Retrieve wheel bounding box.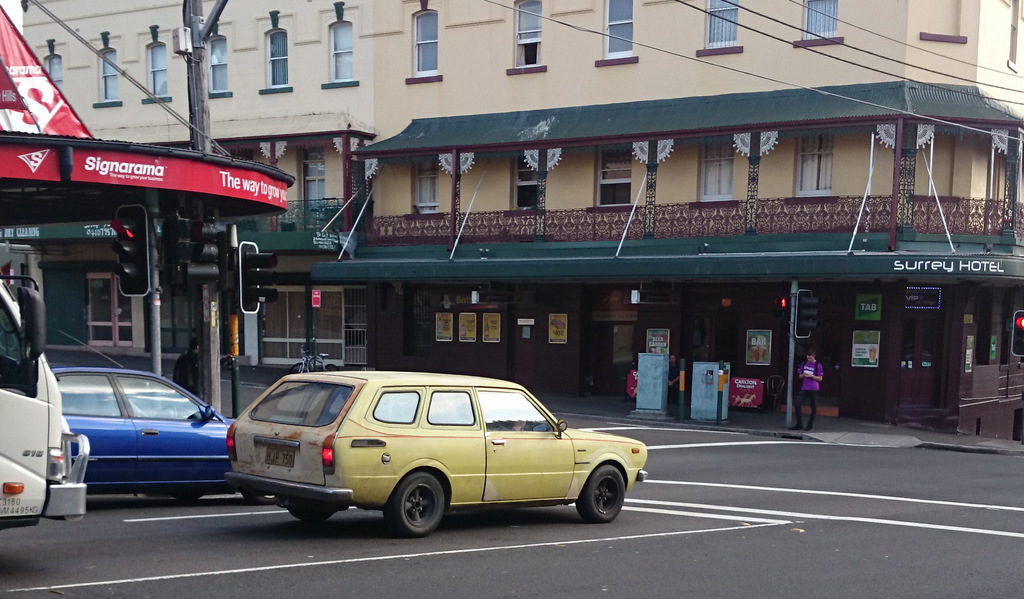
Bounding box: box(385, 472, 445, 530).
